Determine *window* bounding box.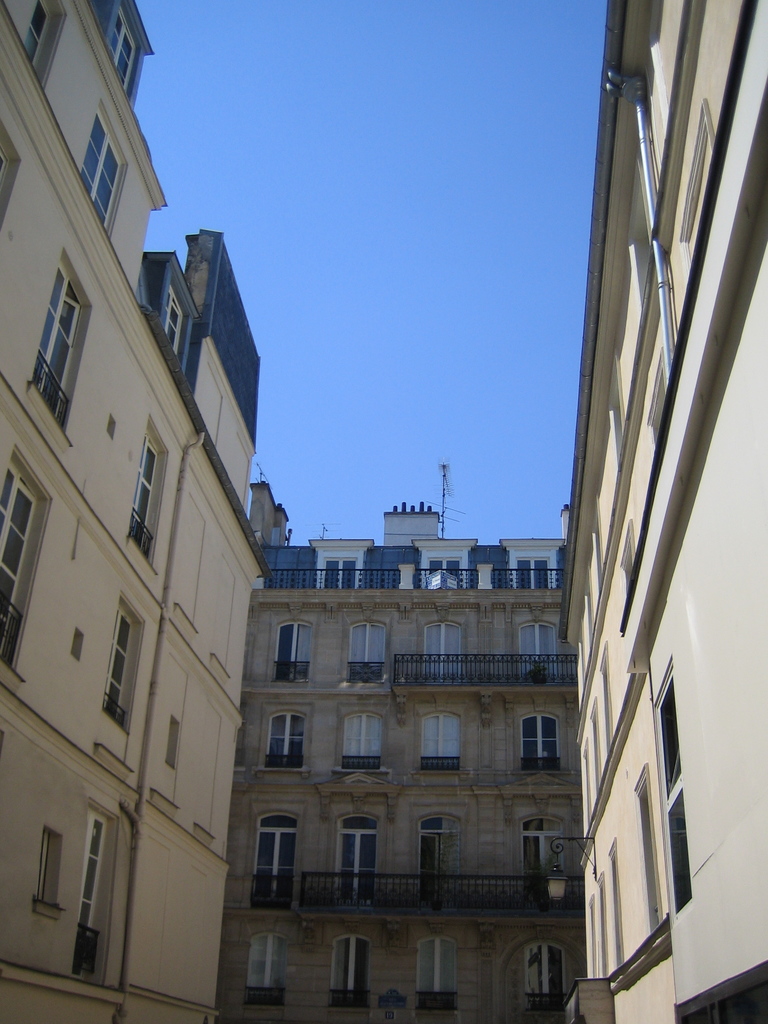
Determined: x1=107 y1=3 x2=149 y2=86.
